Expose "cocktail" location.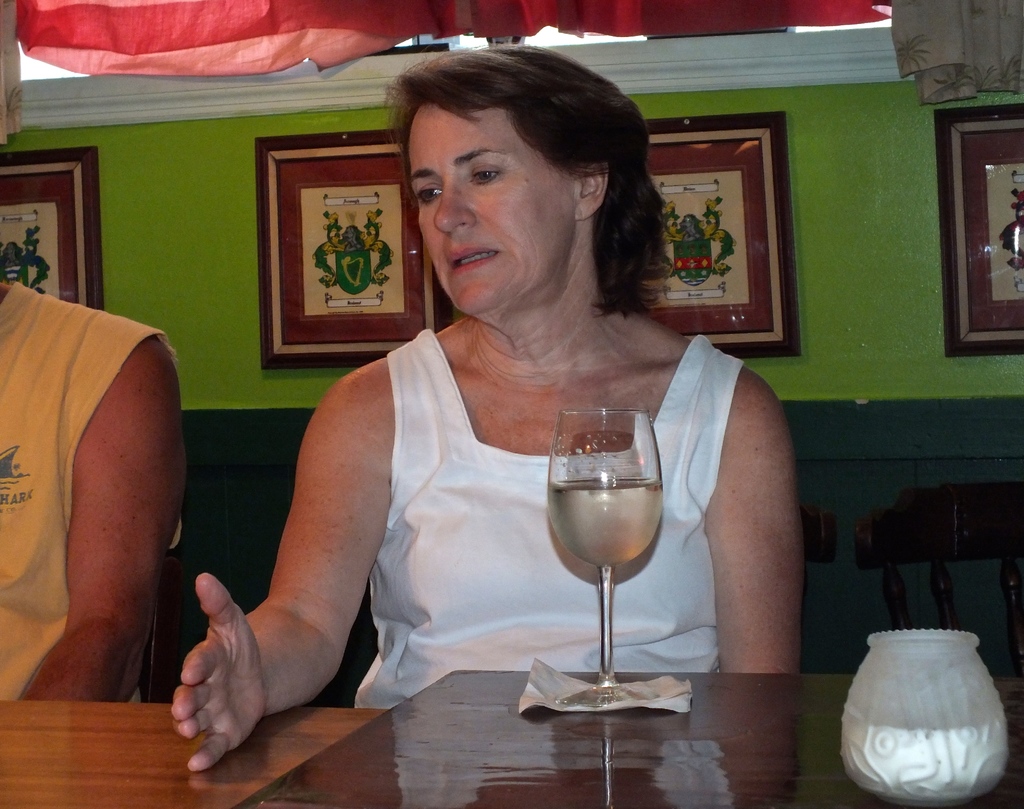
Exposed at bbox=[529, 382, 686, 723].
